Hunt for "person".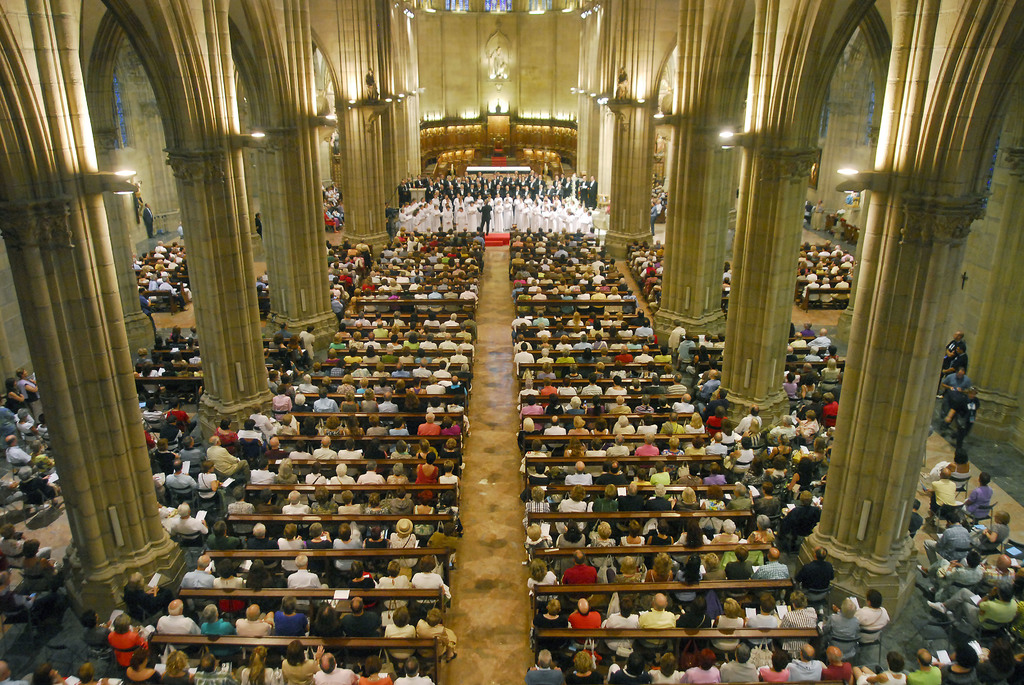
Hunted down at <bbox>739, 409, 760, 446</bbox>.
